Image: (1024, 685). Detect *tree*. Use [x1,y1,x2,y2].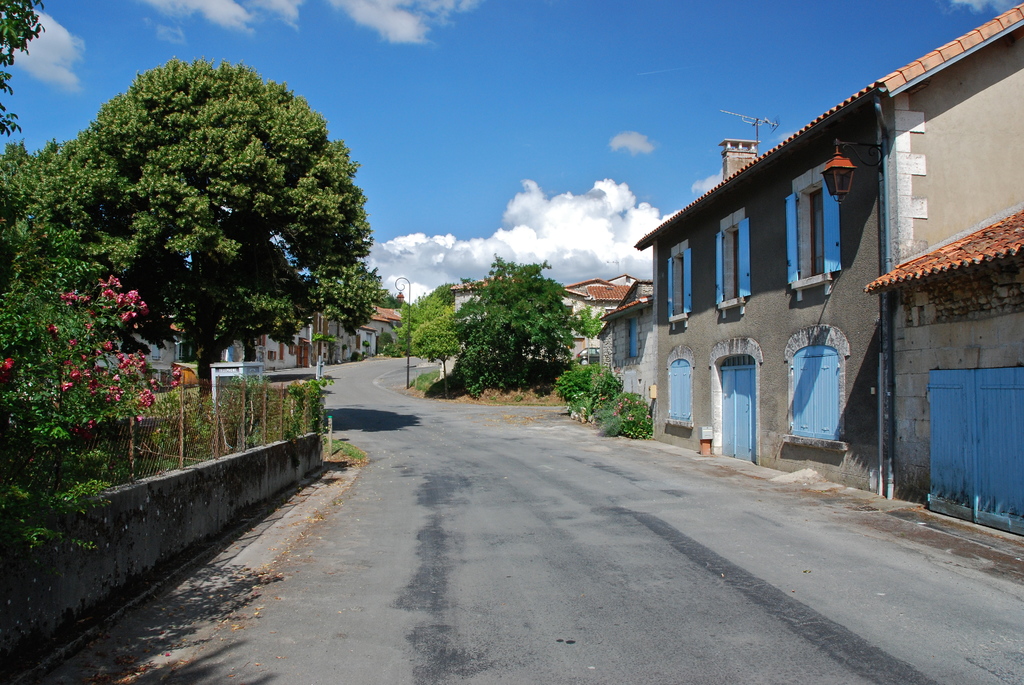
[449,243,588,409].
